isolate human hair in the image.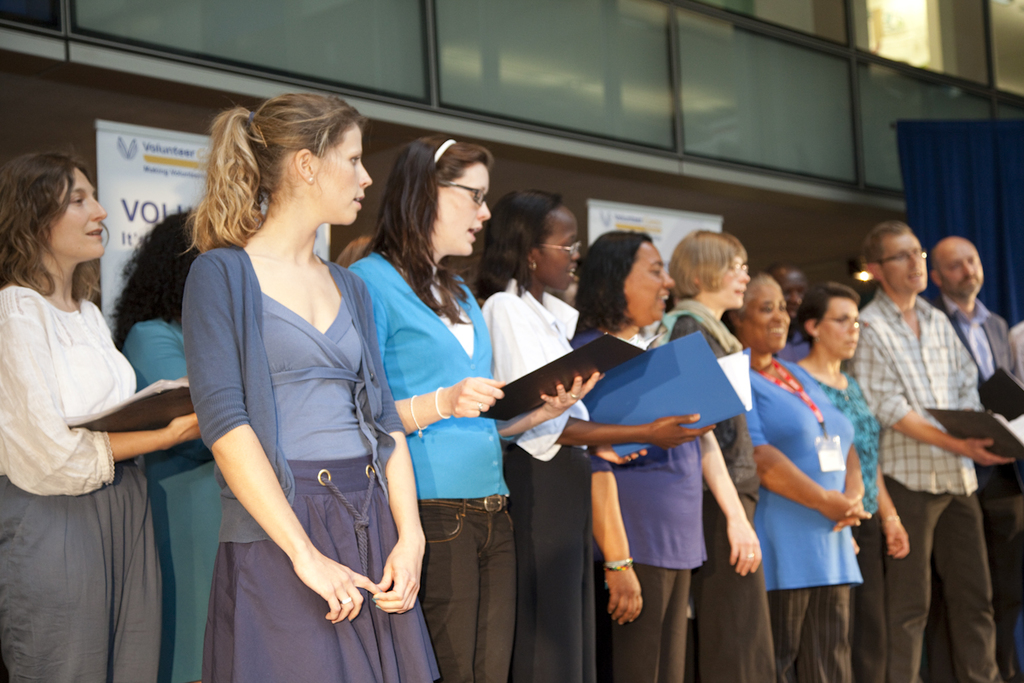
Isolated region: bbox=[553, 281, 578, 310].
